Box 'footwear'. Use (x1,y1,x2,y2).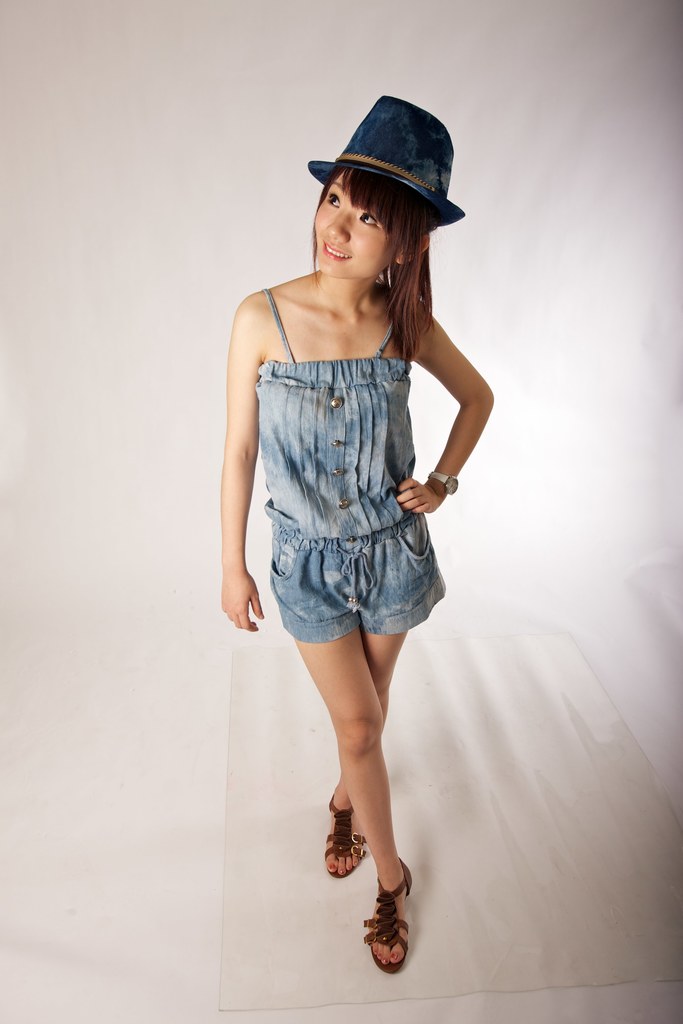
(358,880,419,979).
